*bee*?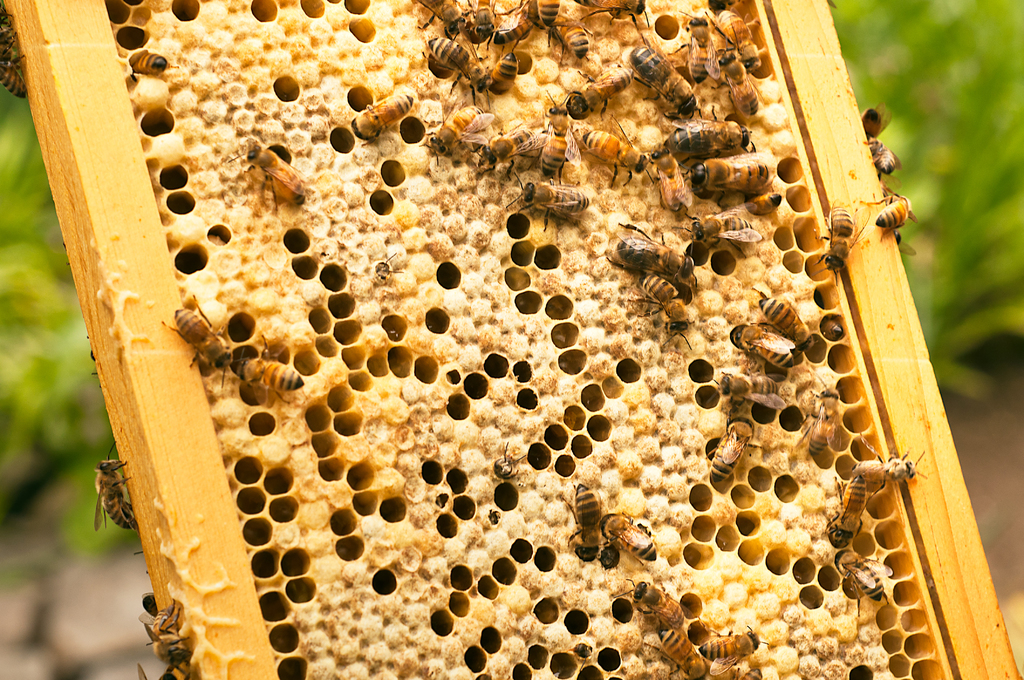
x1=707 y1=424 x2=756 y2=478
